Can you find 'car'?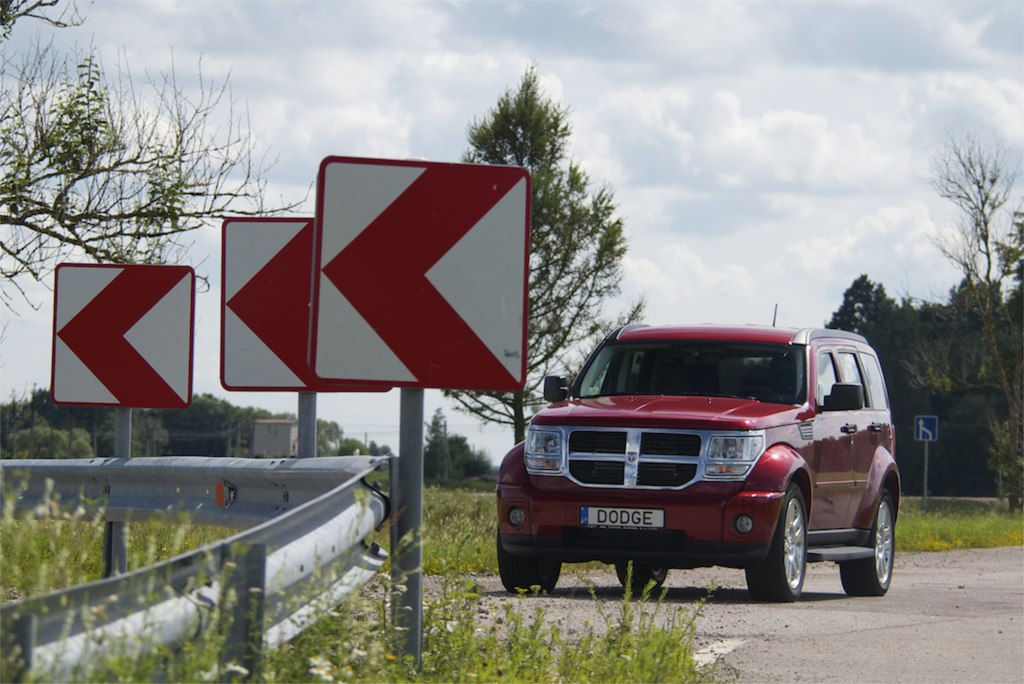
Yes, bounding box: [488,321,901,612].
